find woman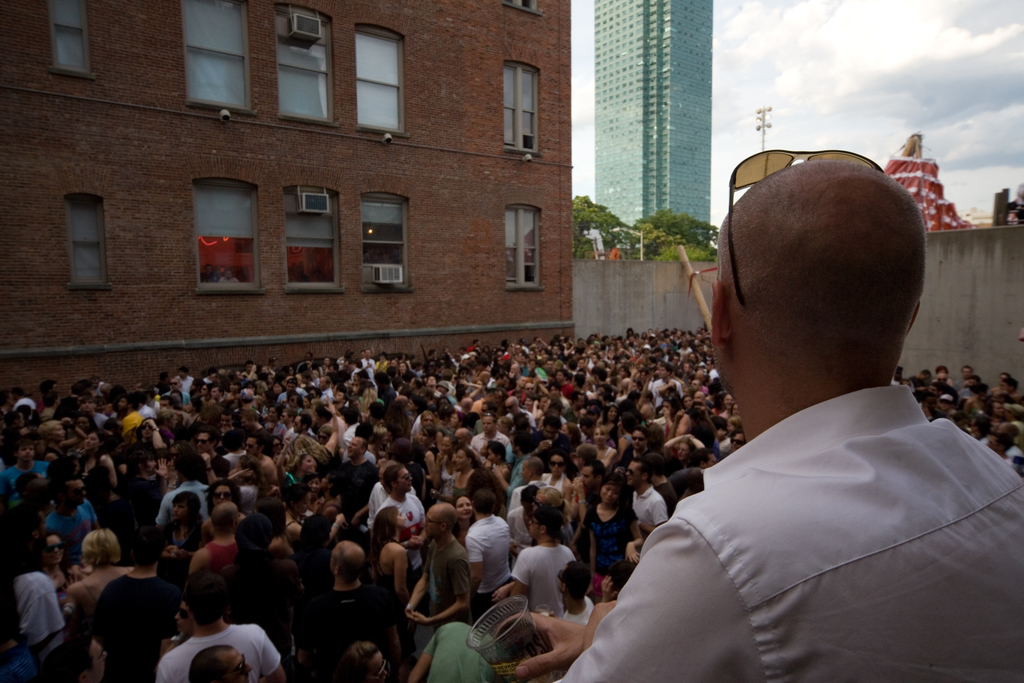
(661,400,690,440)
